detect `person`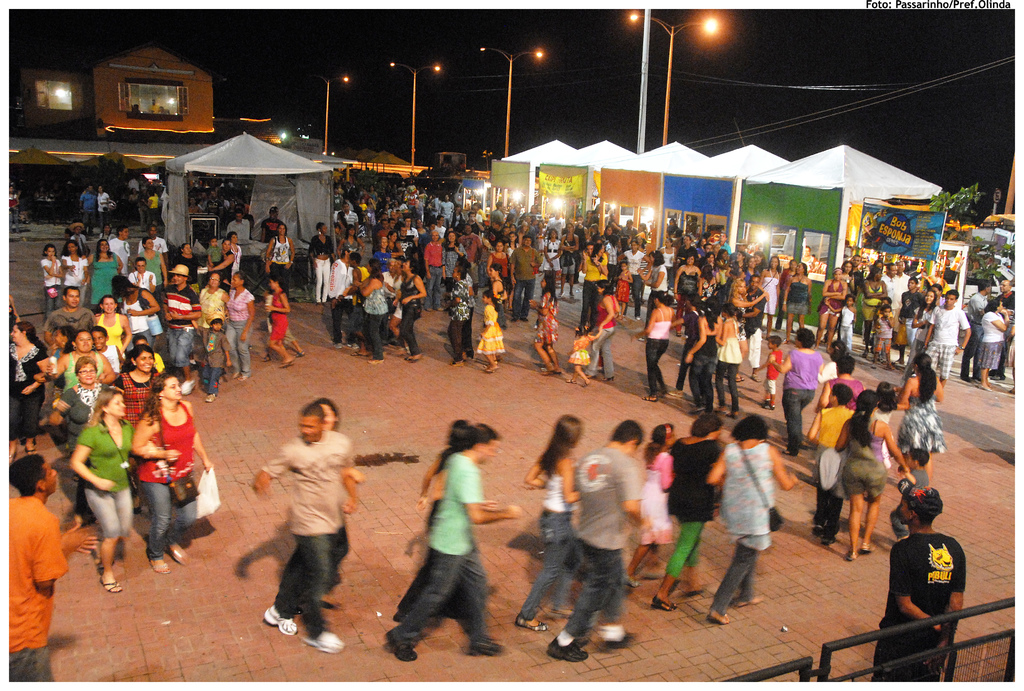
833:390:909:560
